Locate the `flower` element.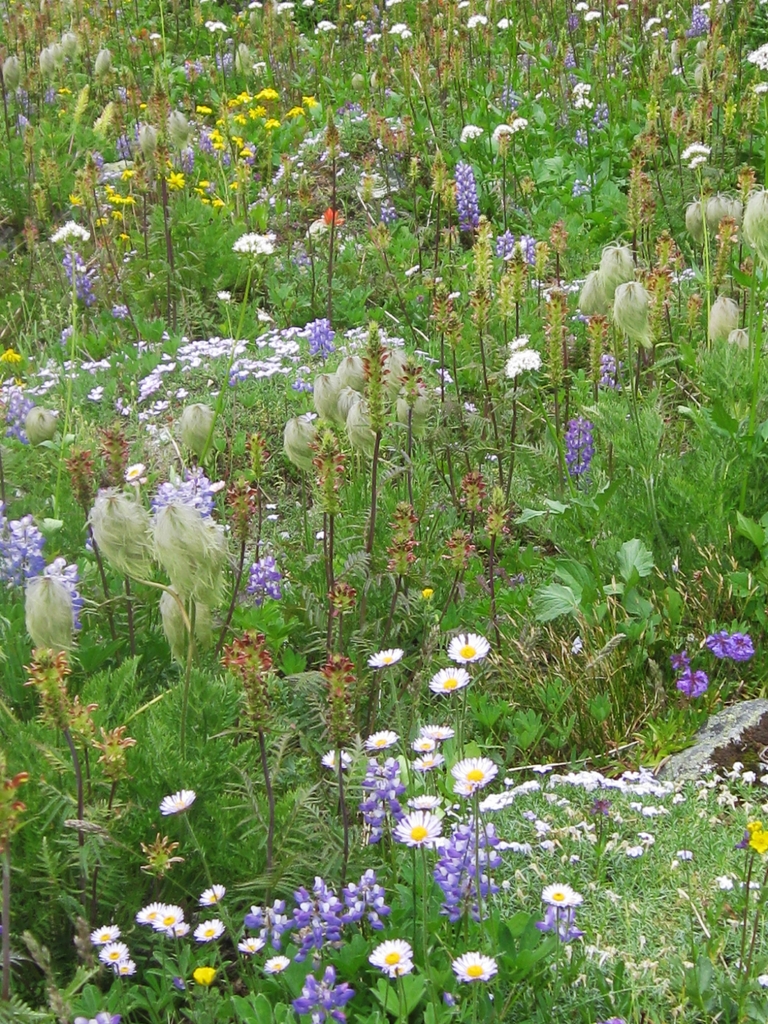
Element bbox: locate(424, 665, 465, 693).
